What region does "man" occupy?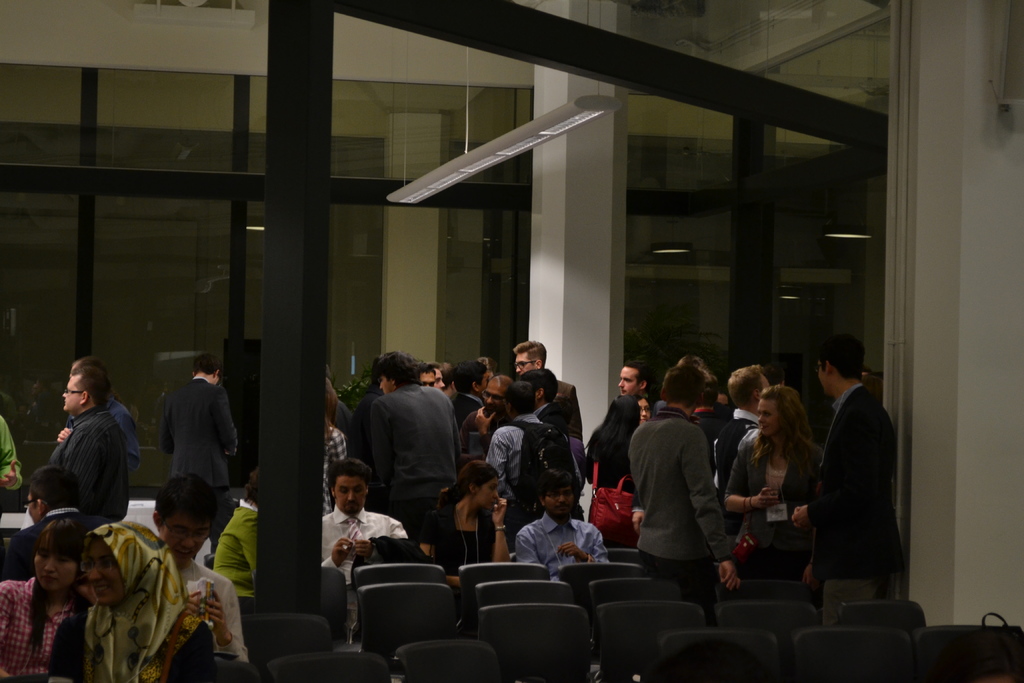
[150,355,236,491].
